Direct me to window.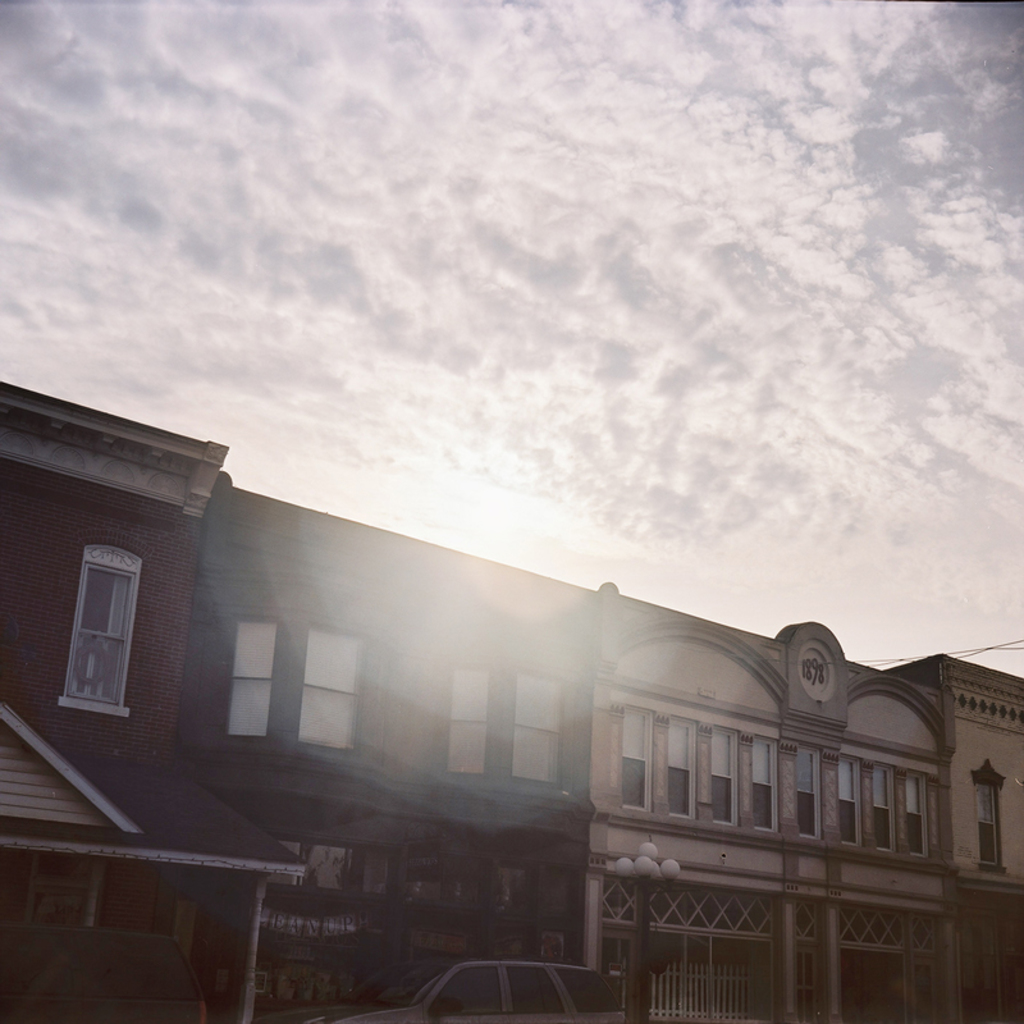
Direction: Rect(221, 618, 278, 741).
